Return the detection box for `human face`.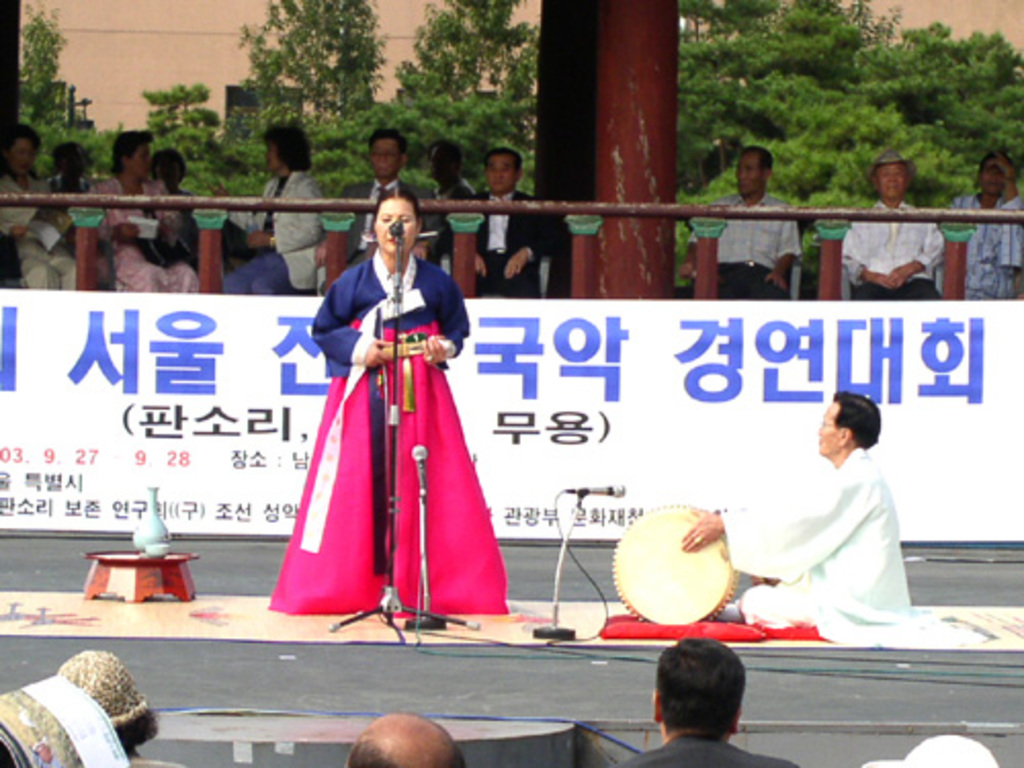
x1=489 y1=158 x2=520 y2=193.
